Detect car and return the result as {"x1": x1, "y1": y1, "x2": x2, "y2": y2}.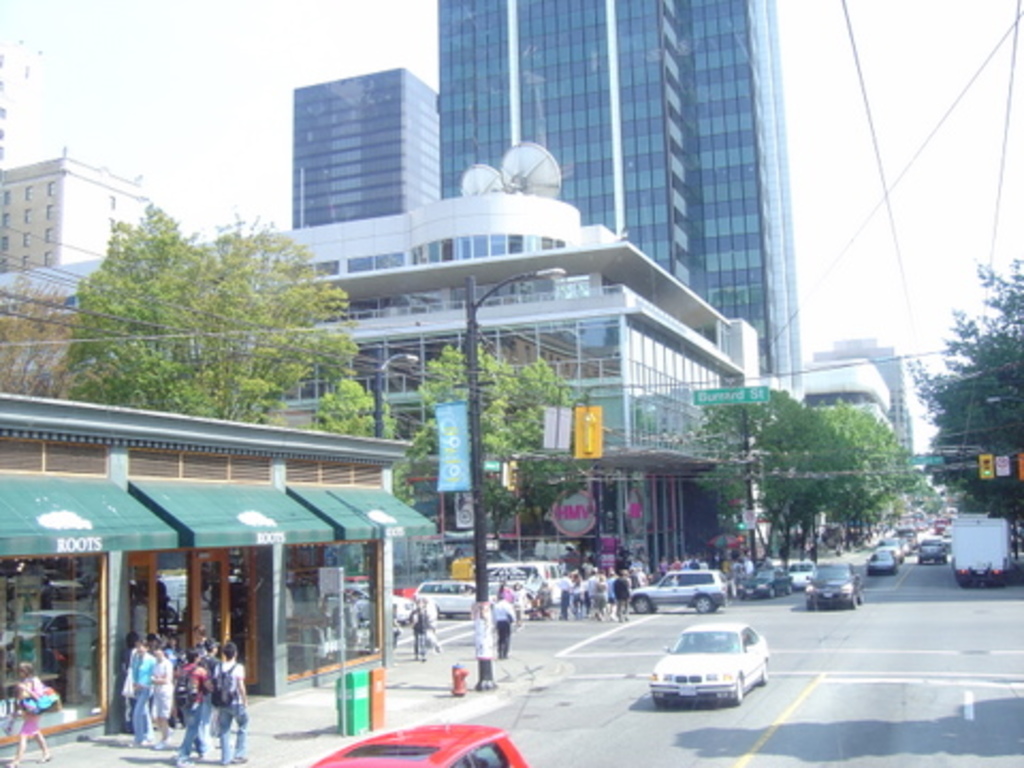
{"x1": 301, "y1": 717, "x2": 531, "y2": 766}.
